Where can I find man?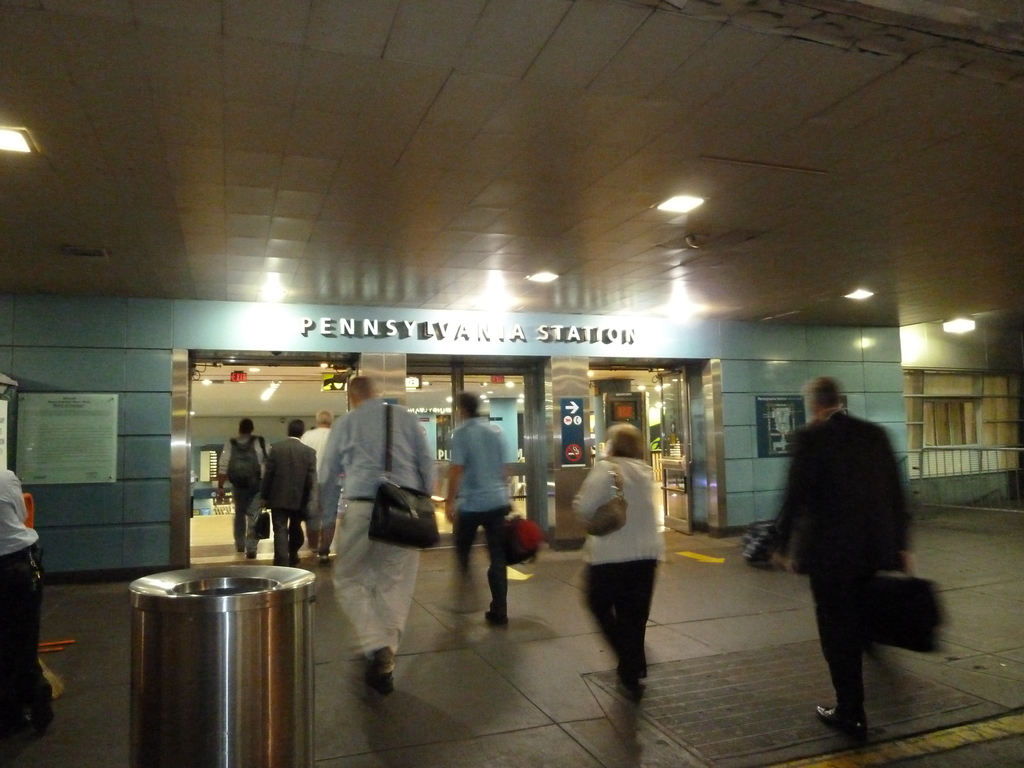
You can find it at [312, 374, 435, 694].
